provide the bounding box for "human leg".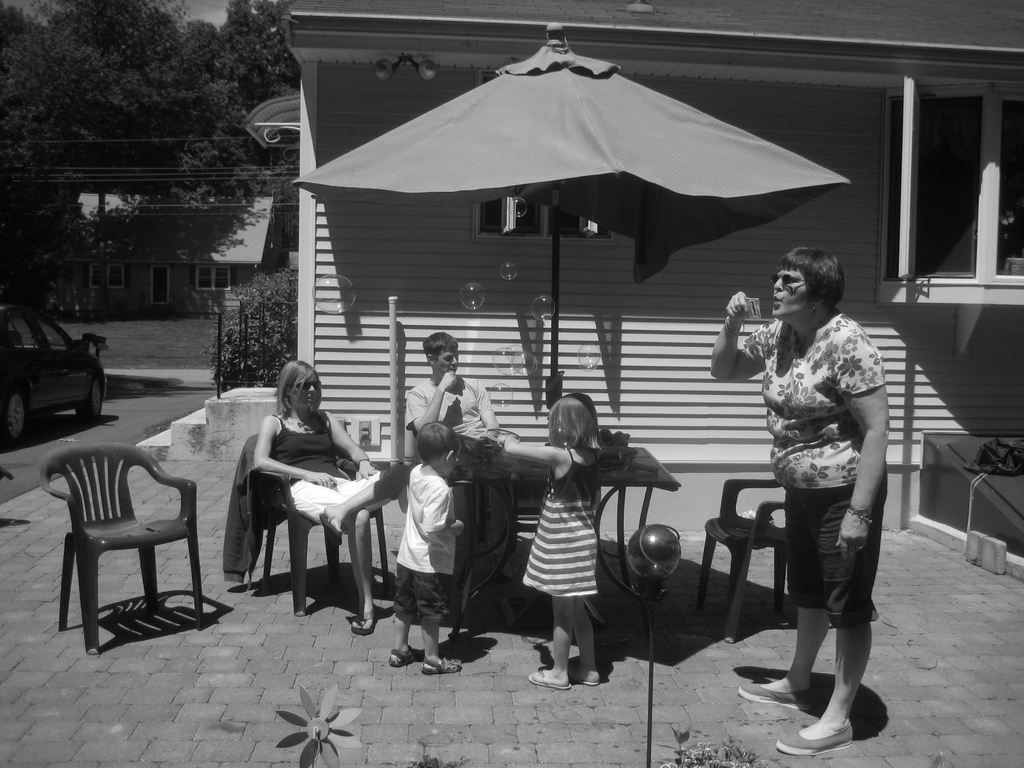
<region>732, 600, 819, 703</region>.
